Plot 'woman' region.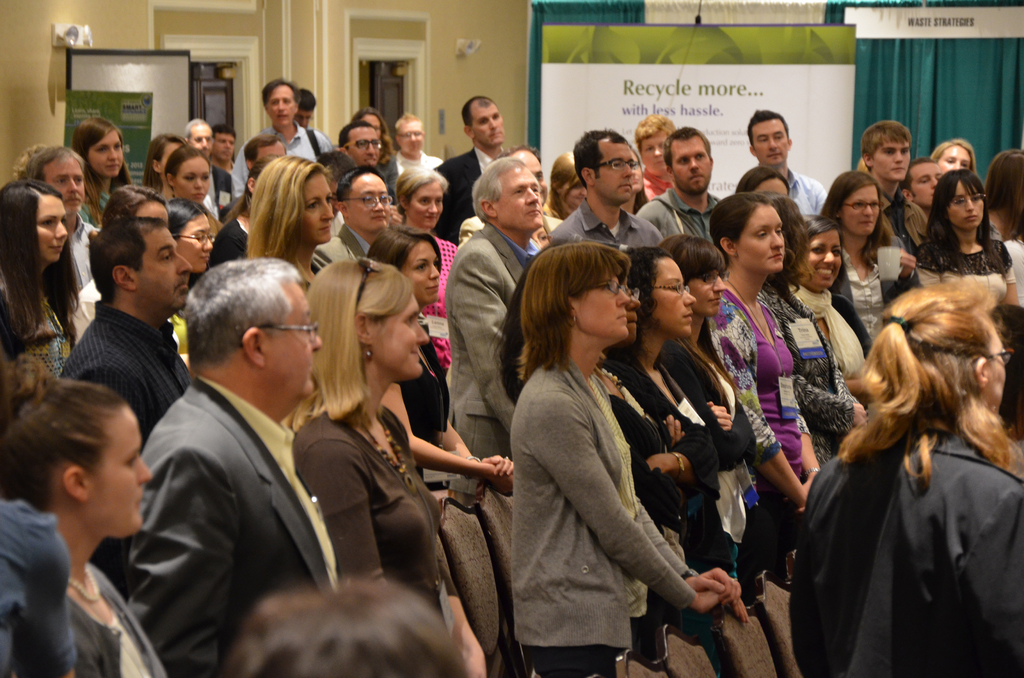
Plotted at (1,378,175,677).
